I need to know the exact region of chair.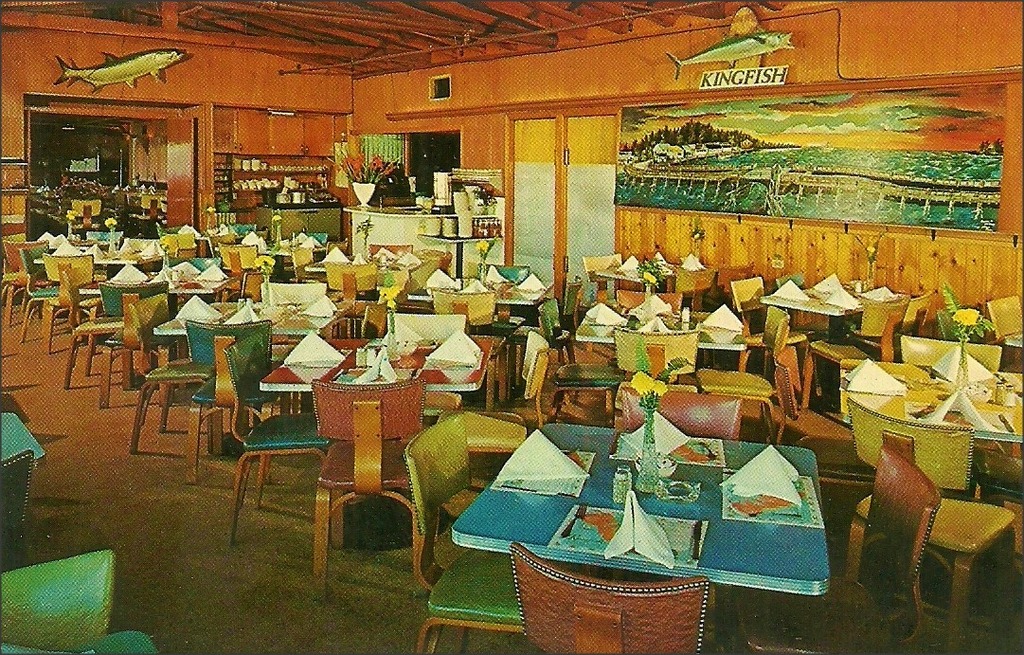
Region: 226, 333, 332, 543.
